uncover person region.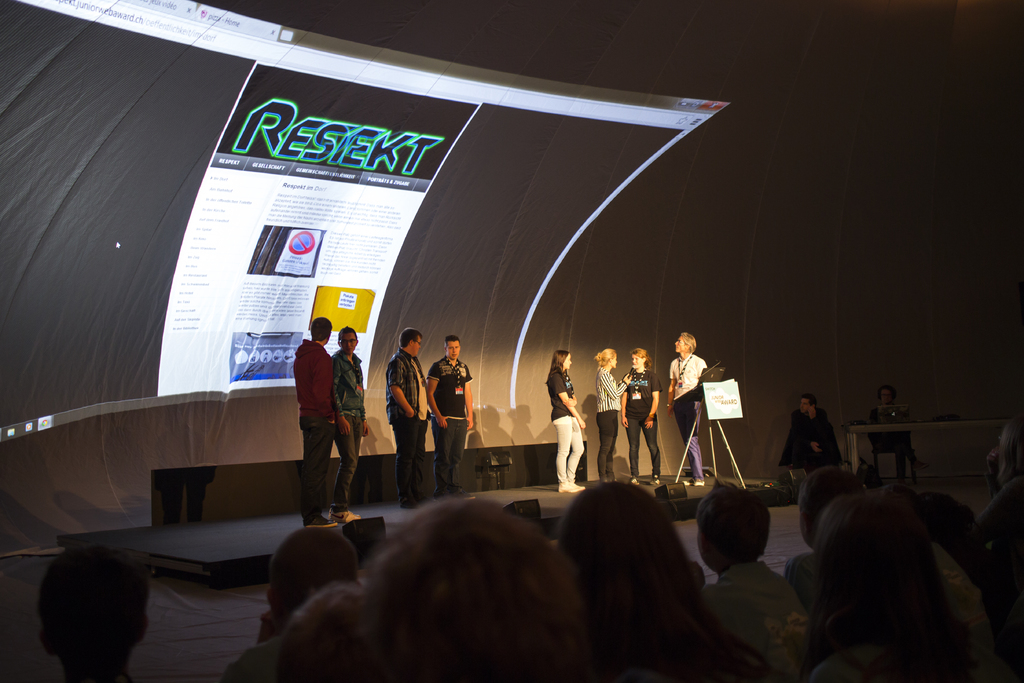
Uncovered: rect(872, 388, 906, 458).
